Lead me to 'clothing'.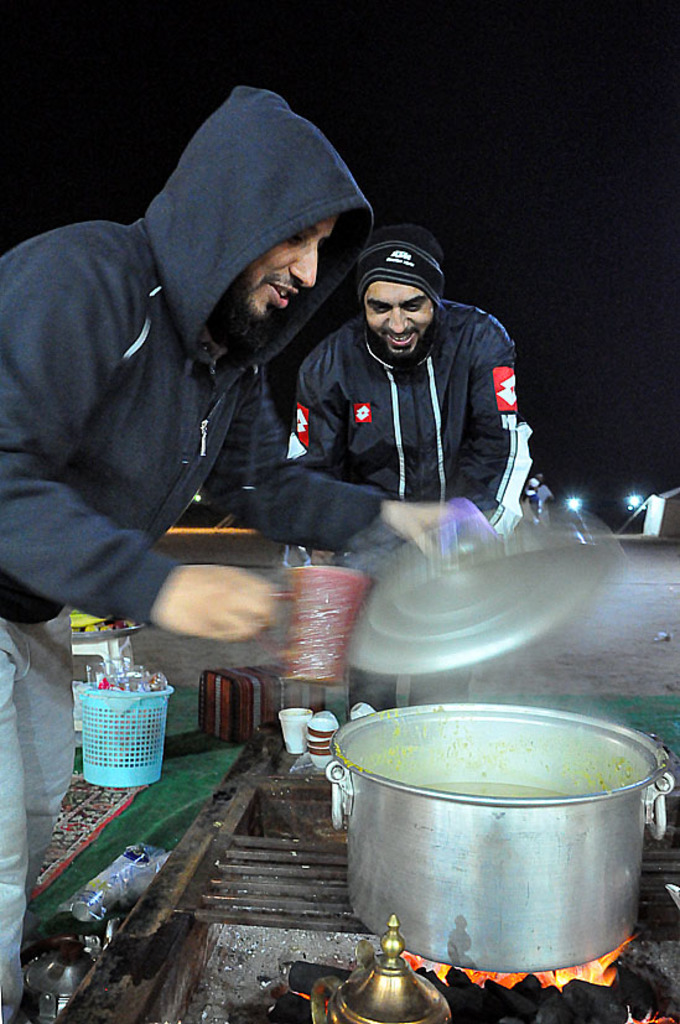
Lead to {"x1": 239, "y1": 246, "x2": 541, "y2": 549}.
